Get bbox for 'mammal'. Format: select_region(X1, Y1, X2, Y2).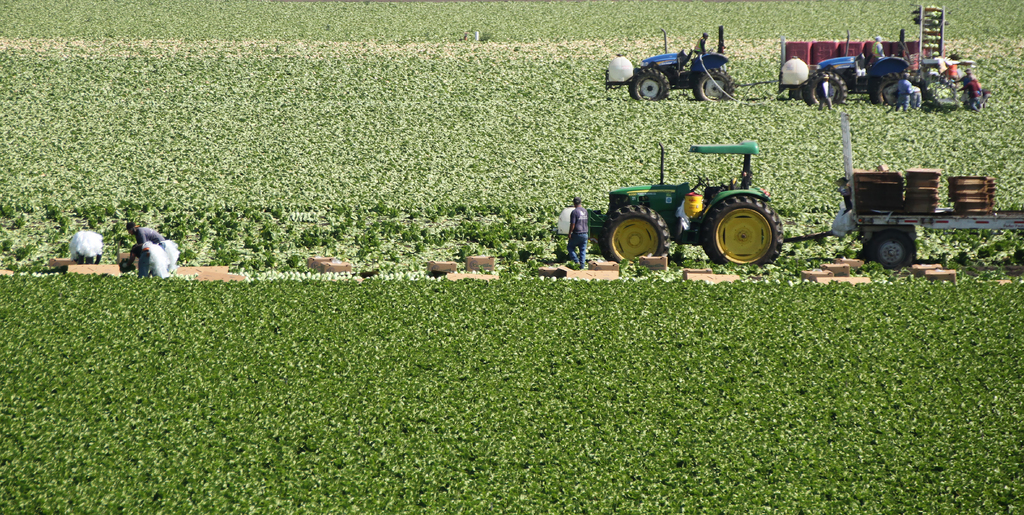
select_region(124, 221, 170, 274).
